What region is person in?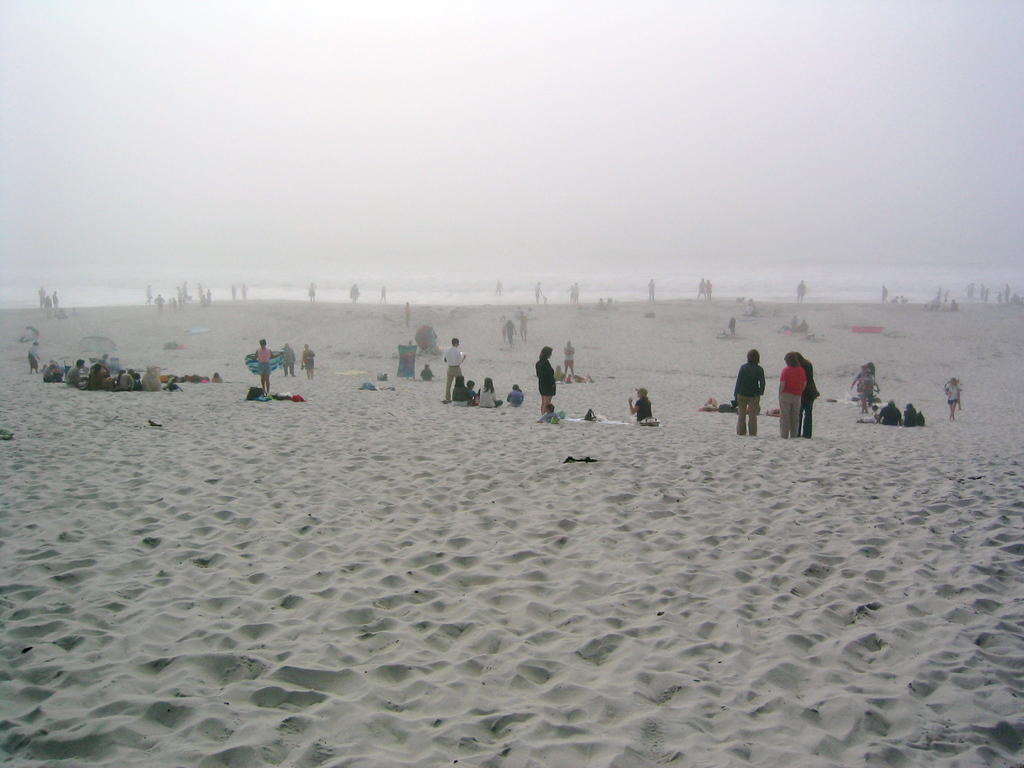
<bbox>344, 281, 360, 303</bbox>.
